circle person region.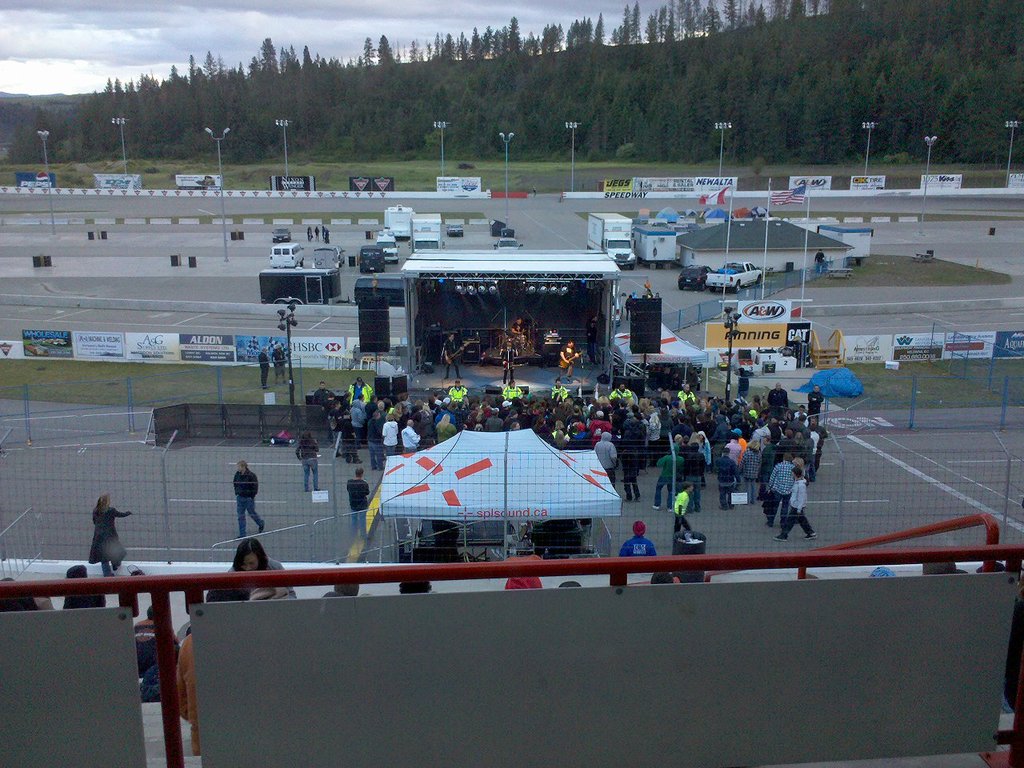
Region: <box>231,459,263,538</box>.
